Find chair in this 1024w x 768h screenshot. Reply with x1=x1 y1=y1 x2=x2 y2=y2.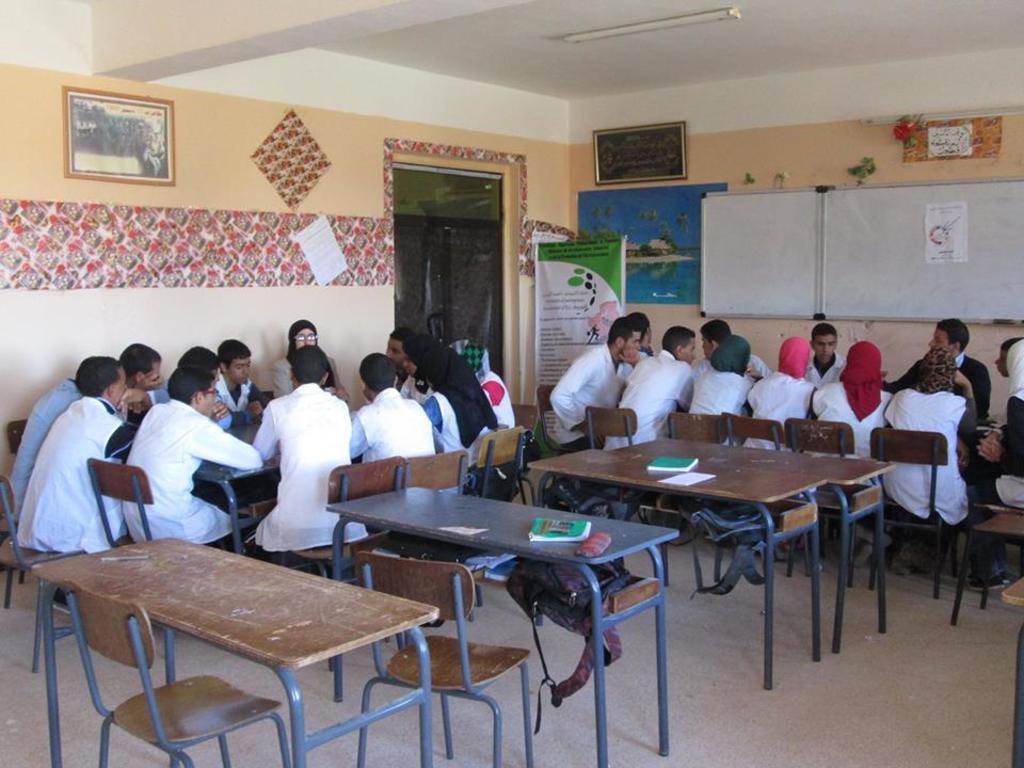
x1=266 y1=457 x2=406 y2=668.
